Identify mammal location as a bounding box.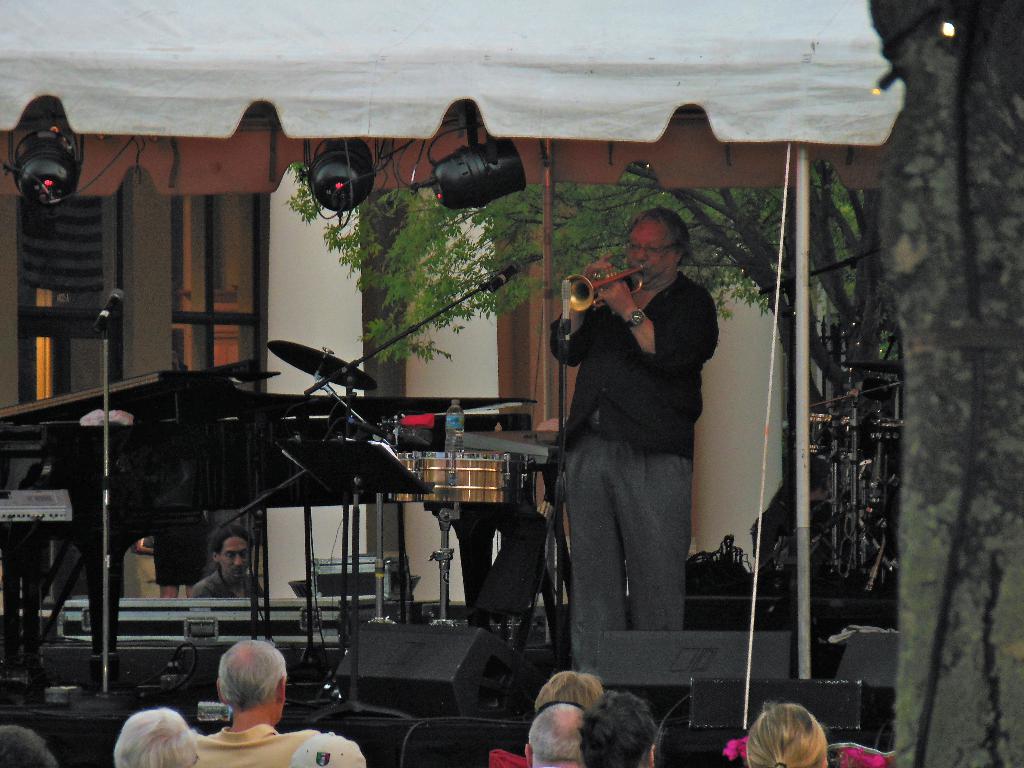
<box>198,637,323,767</box>.
